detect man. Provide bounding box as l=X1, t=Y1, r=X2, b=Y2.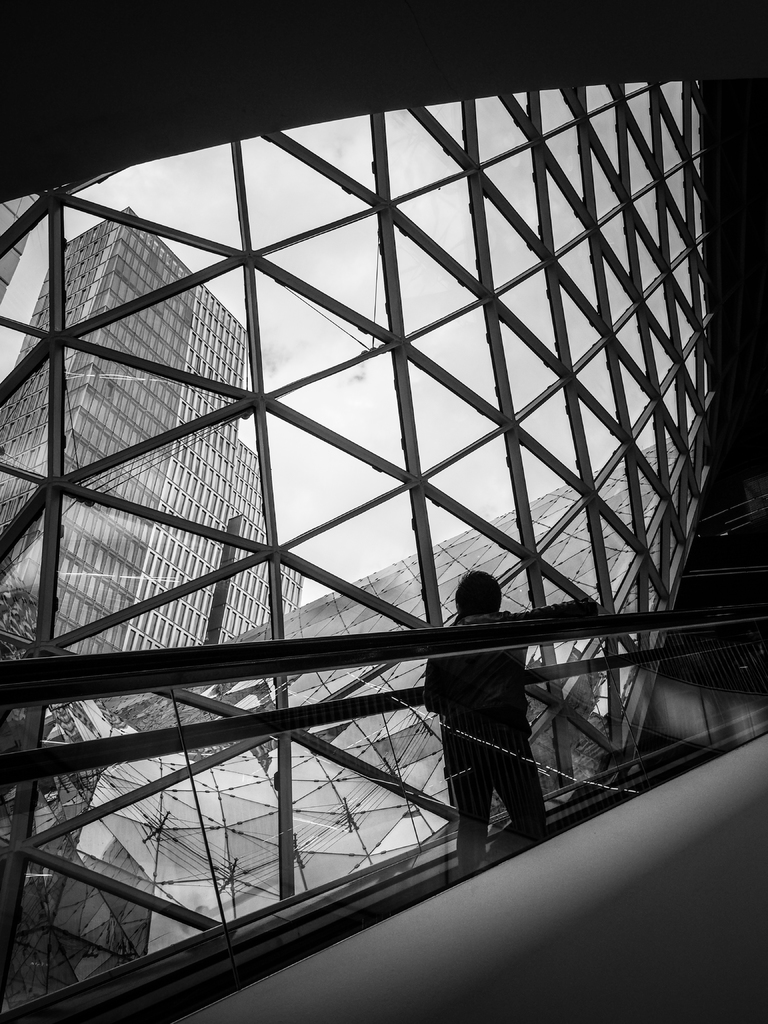
l=427, t=574, r=555, b=872.
